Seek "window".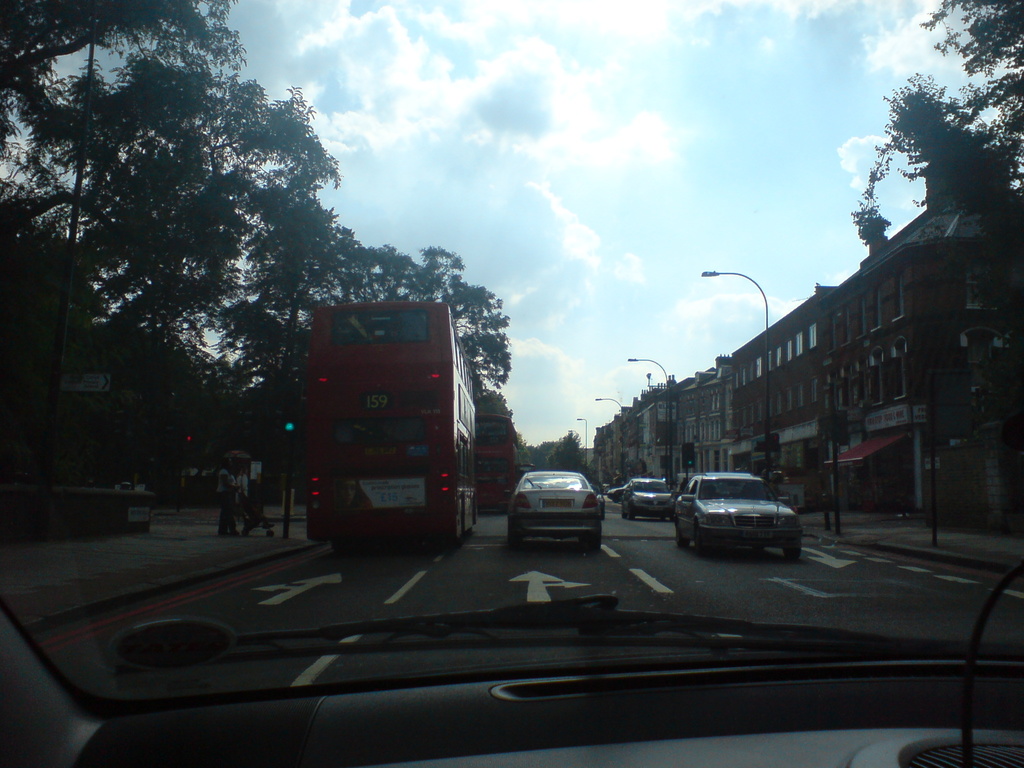
rect(809, 378, 816, 401).
